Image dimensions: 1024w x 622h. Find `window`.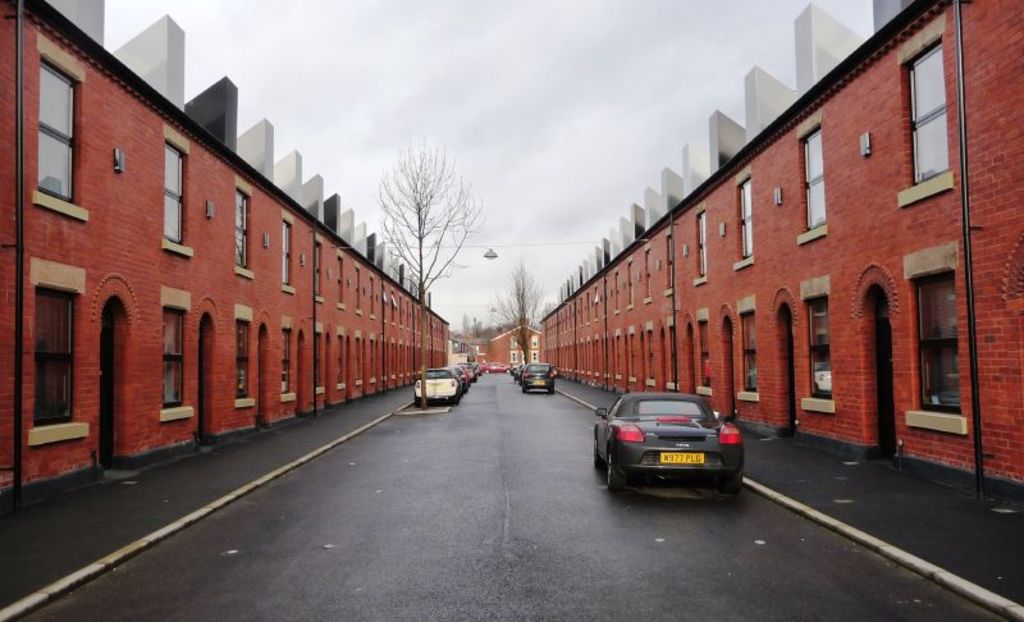
[17, 58, 78, 214].
